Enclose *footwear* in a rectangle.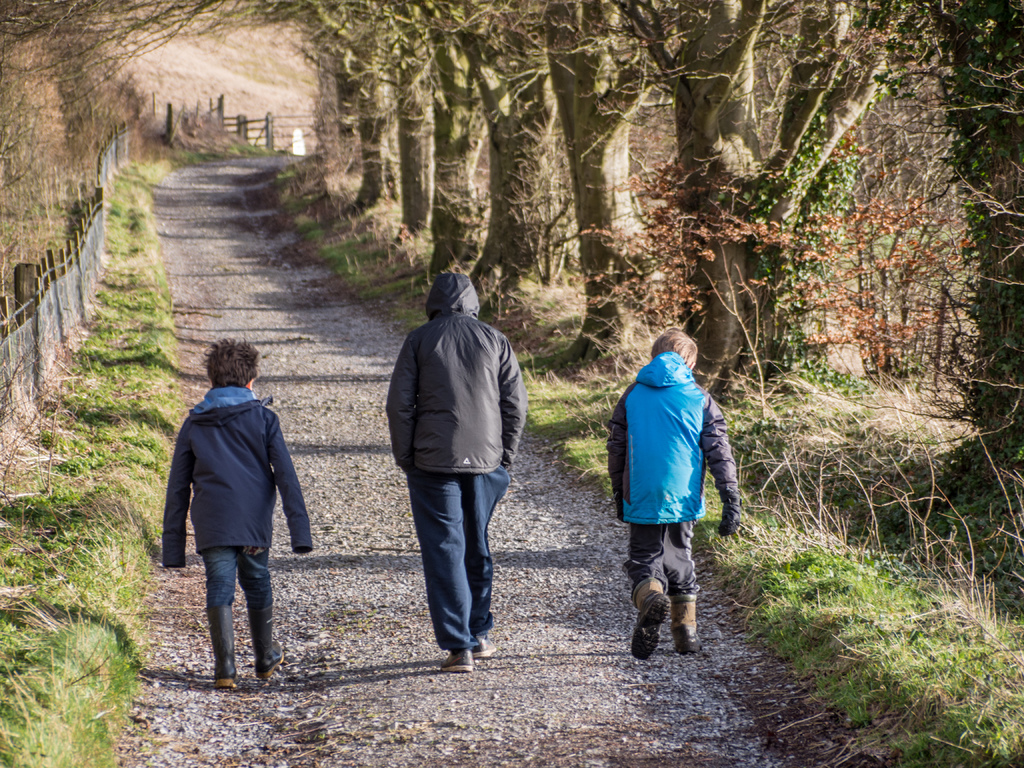
Rect(260, 642, 285, 680).
